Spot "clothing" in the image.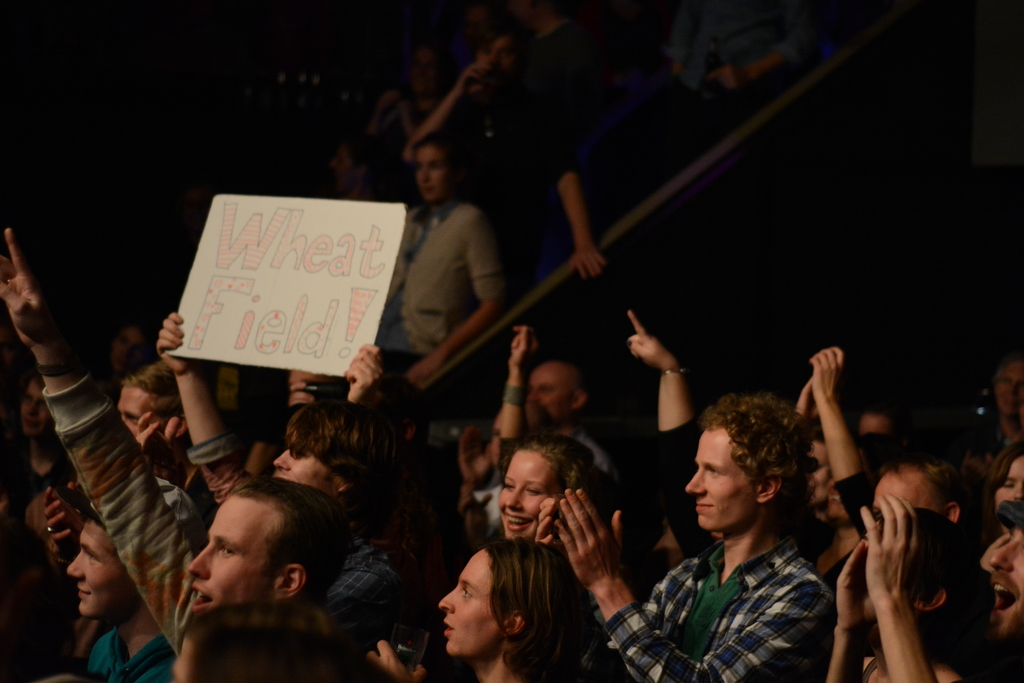
"clothing" found at bbox=(380, 141, 515, 416).
